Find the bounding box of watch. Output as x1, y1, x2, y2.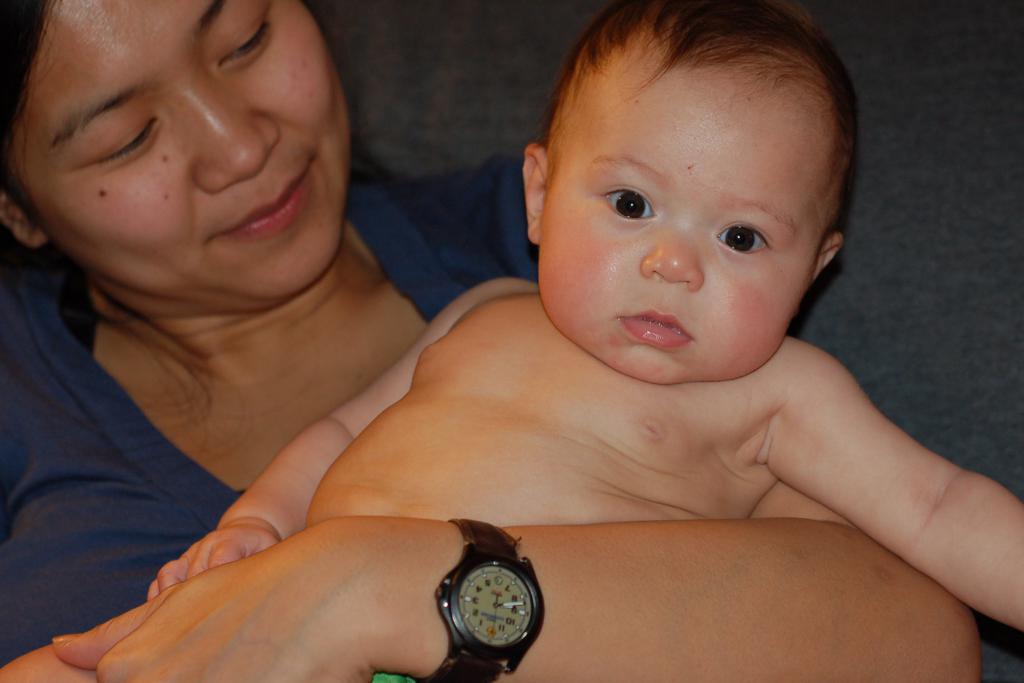
414, 518, 542, 682.
